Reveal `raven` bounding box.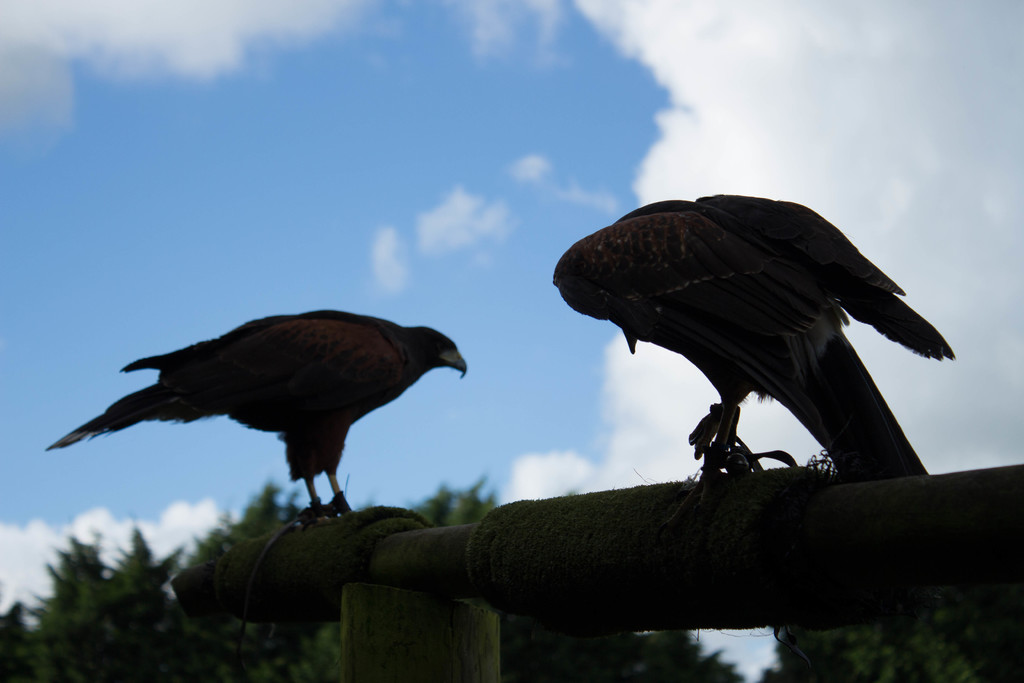
Revealed: x1=40, y1=309, x2=492, y2=512.
